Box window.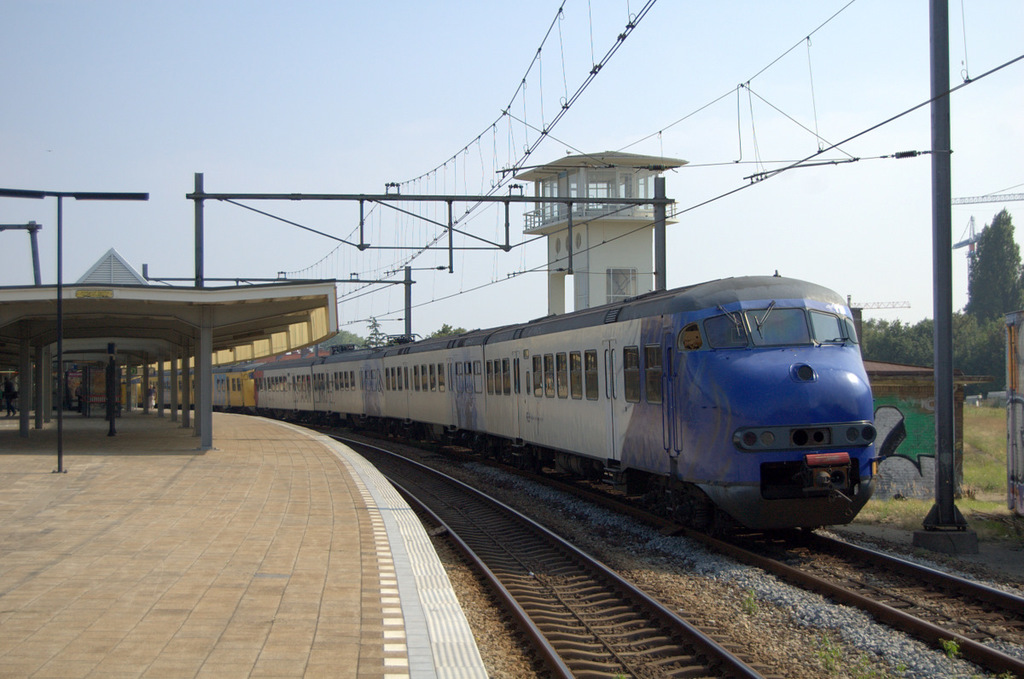
x1=163 y1=378 x2=171 y2=391.
